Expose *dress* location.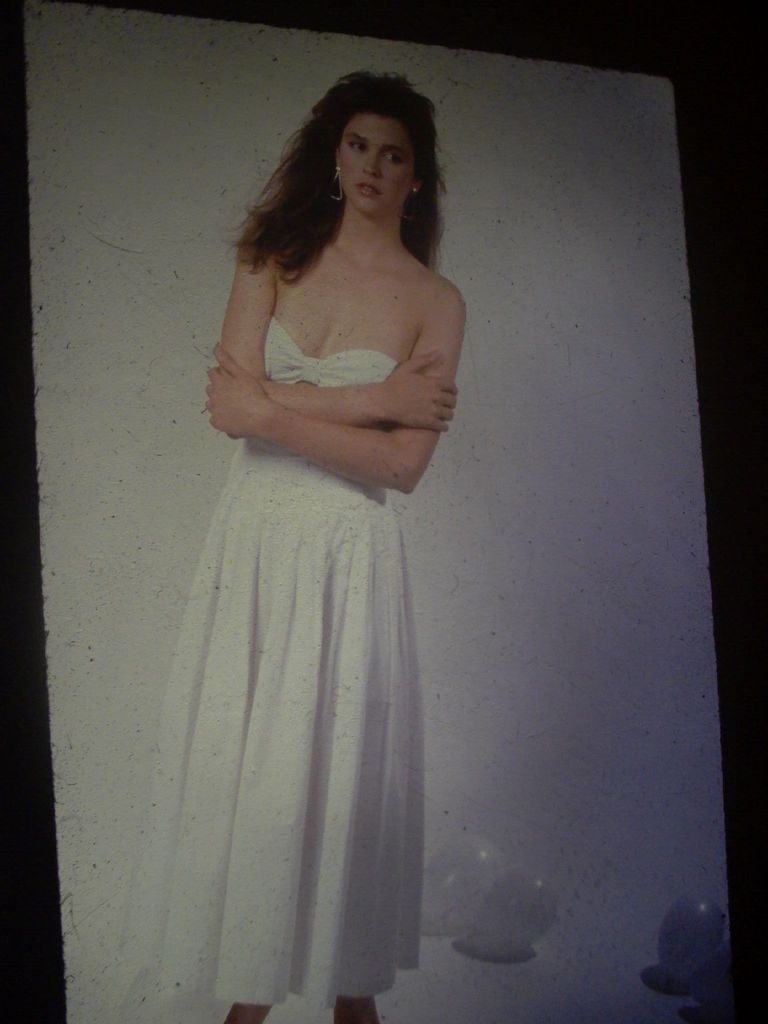
Exposed at rect(114, 316, 422, 1003).
